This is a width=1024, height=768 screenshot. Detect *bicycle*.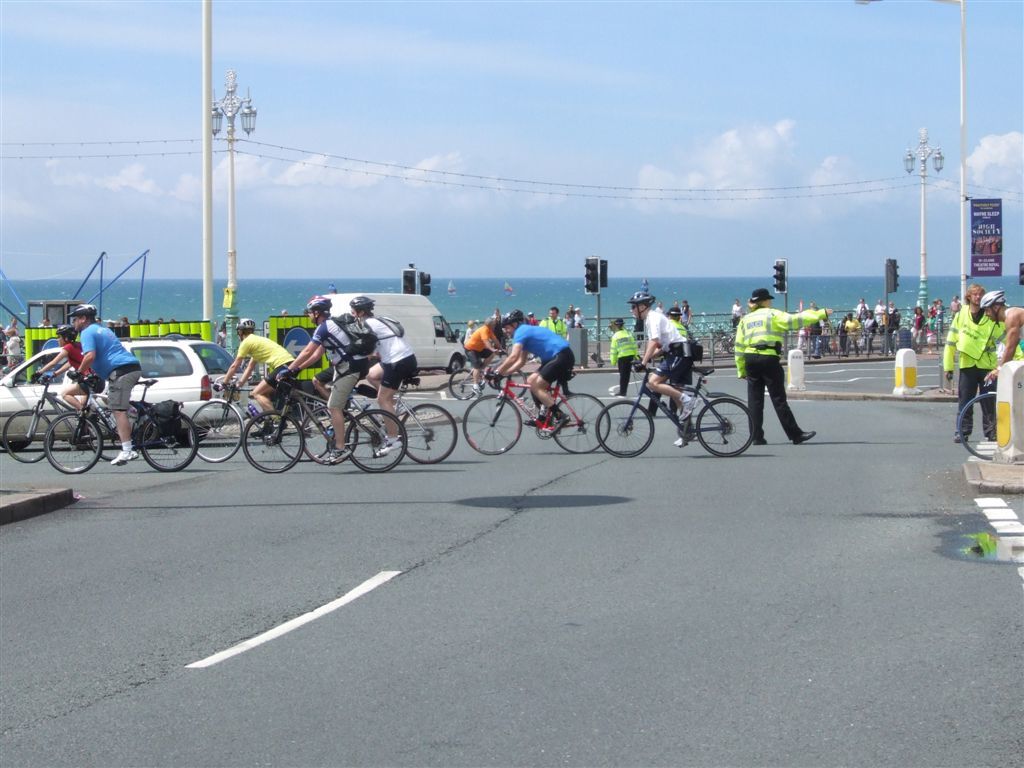
956, 380, 1020, 458.
